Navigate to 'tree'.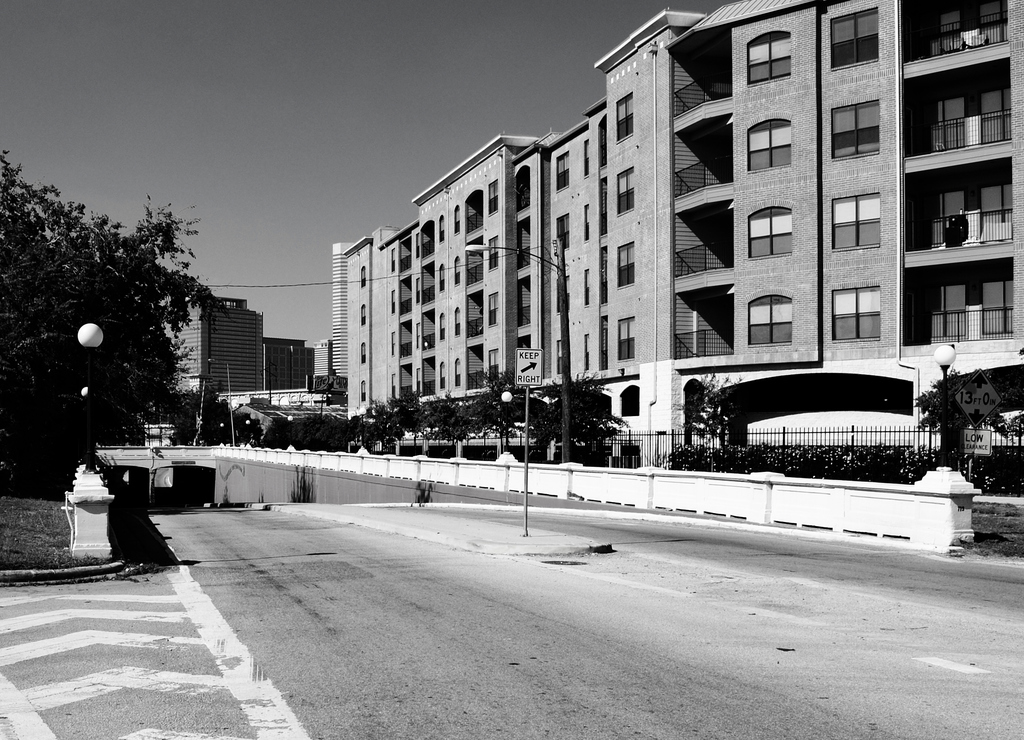
Navigation target: [x1=671, y1=363, x2=740, y2=467].
